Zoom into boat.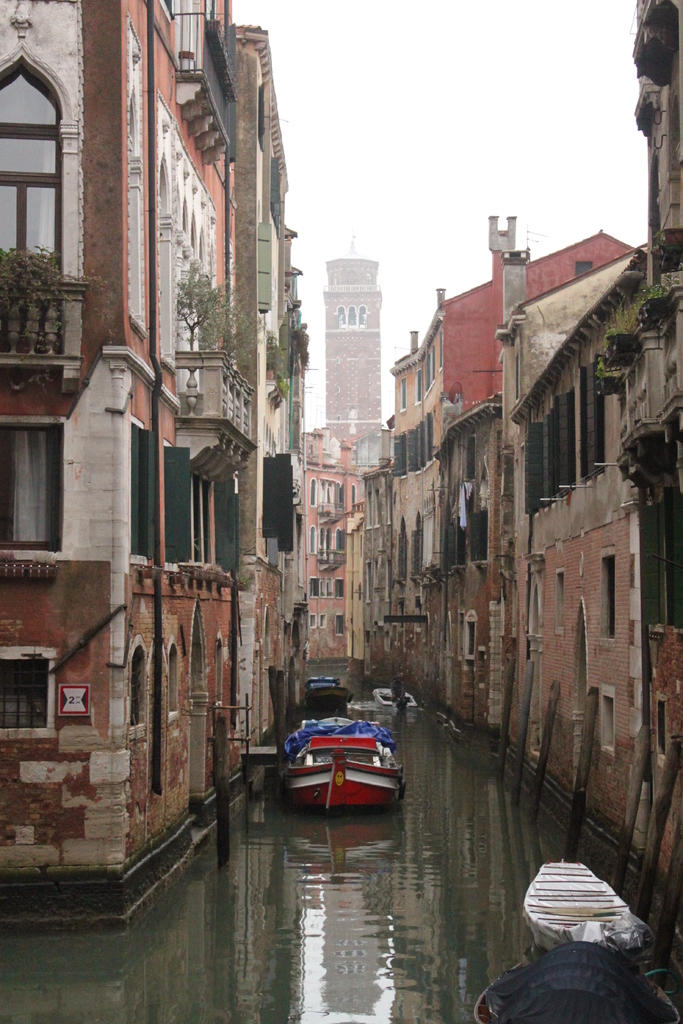
Zoom target: (x1=473, y1=937, x2=682, y2=1023).
